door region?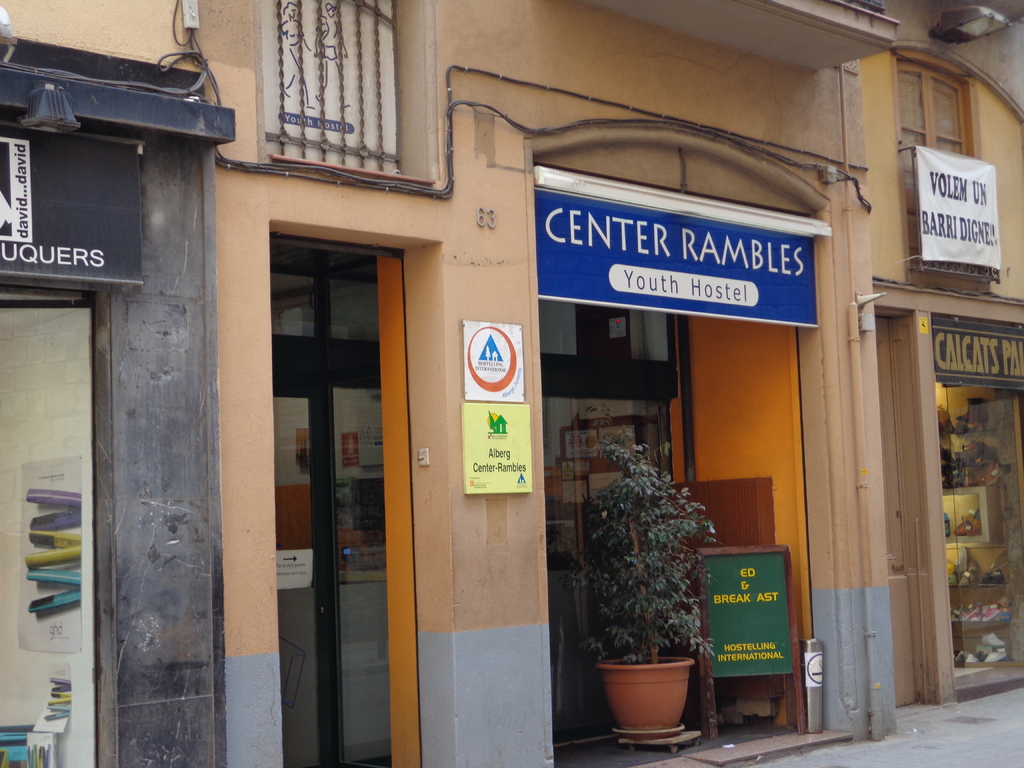
bbox(273, 378, 334, 765)
